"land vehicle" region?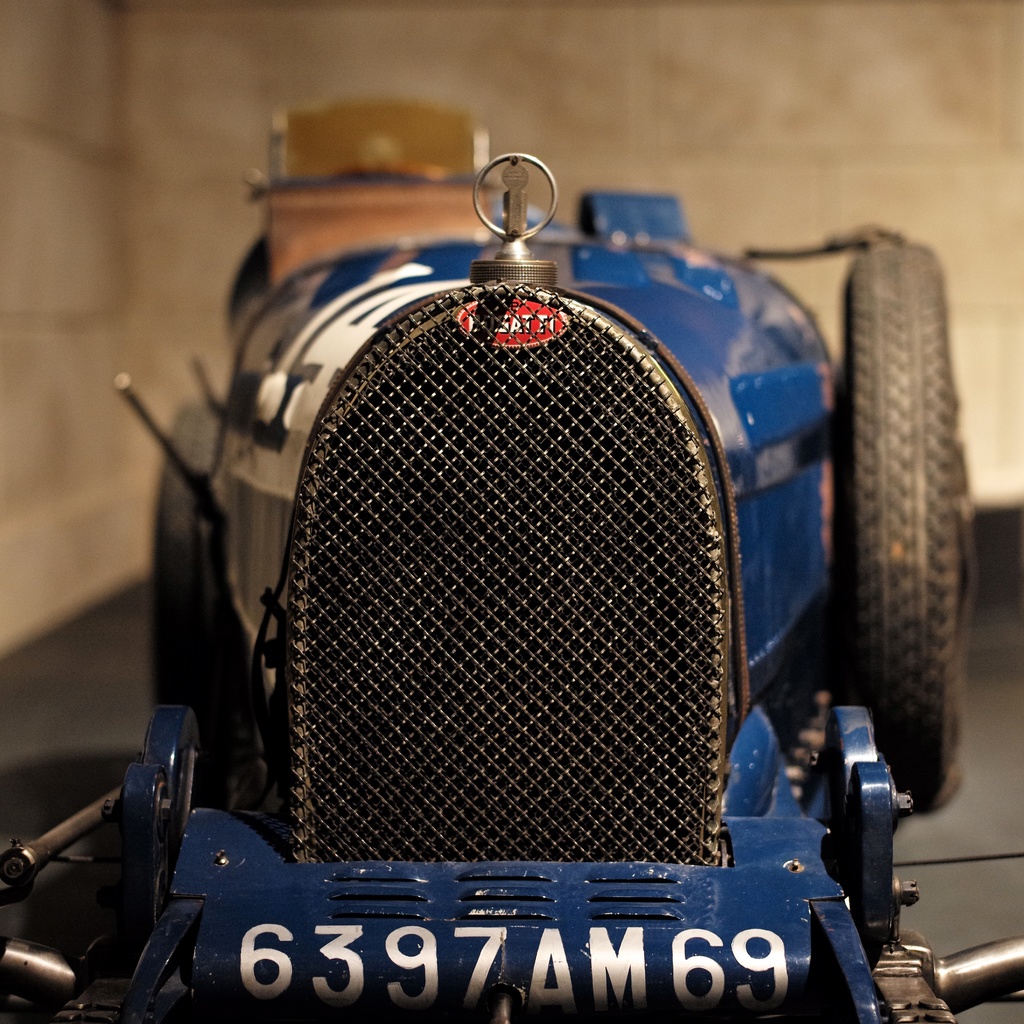
l=52, t=112, r=1018, b=1023
